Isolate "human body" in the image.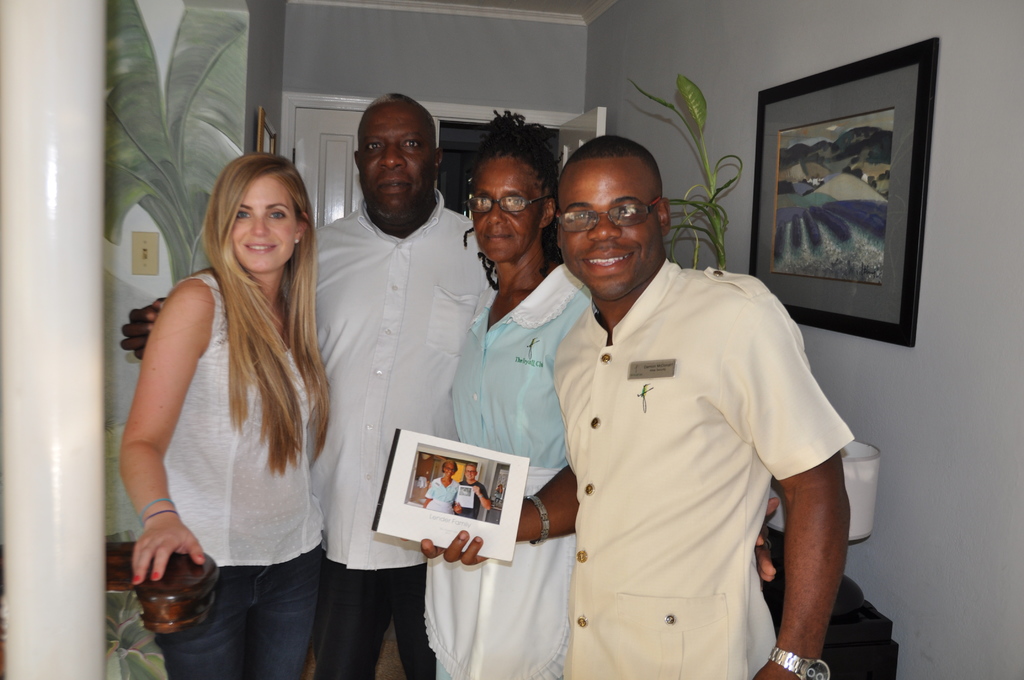
Isolated region: bbox=(427, 115, 593, 679).
